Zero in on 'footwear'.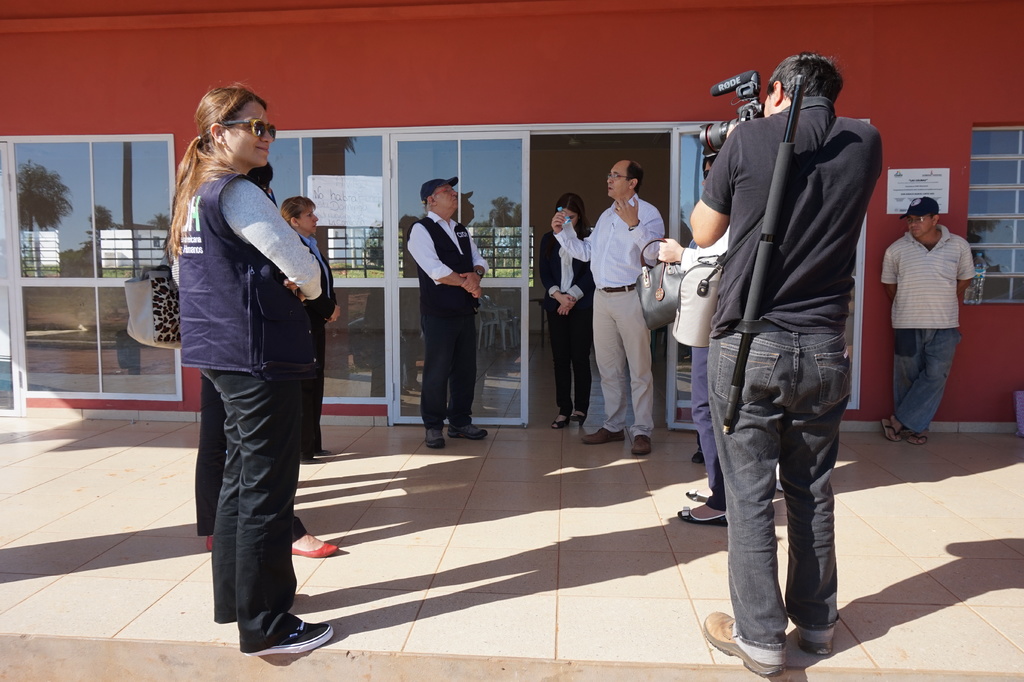
Zeroed in: l=682, t=485, r=712, b=497.
